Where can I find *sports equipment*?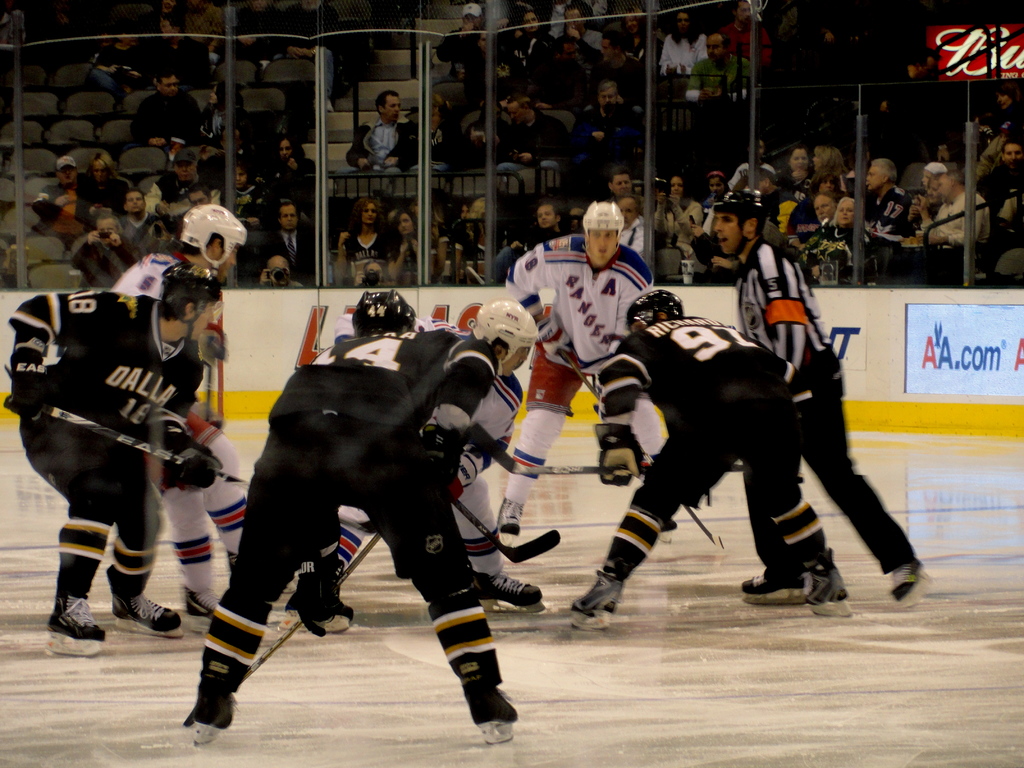
You can find it at [left=182, top=530, right=383, bottom=728].
